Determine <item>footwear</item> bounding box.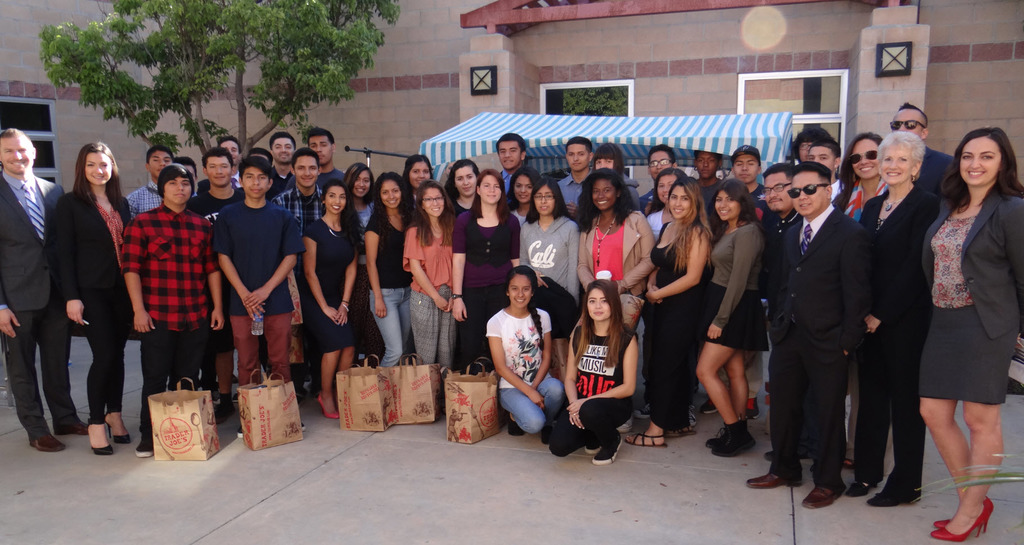
Determined: {"x1": 852, "y1": 473, "x2": 881, "y2": 496}.
